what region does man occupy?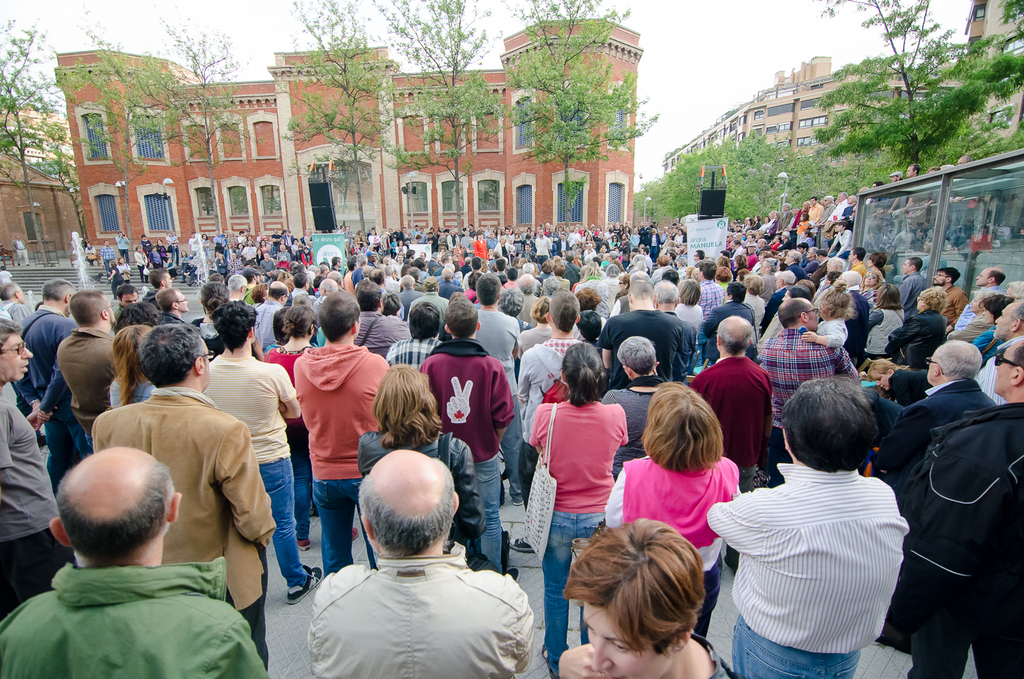
{"x1": 356, "y1": 252, "x2": 370, "y2": 265}.
